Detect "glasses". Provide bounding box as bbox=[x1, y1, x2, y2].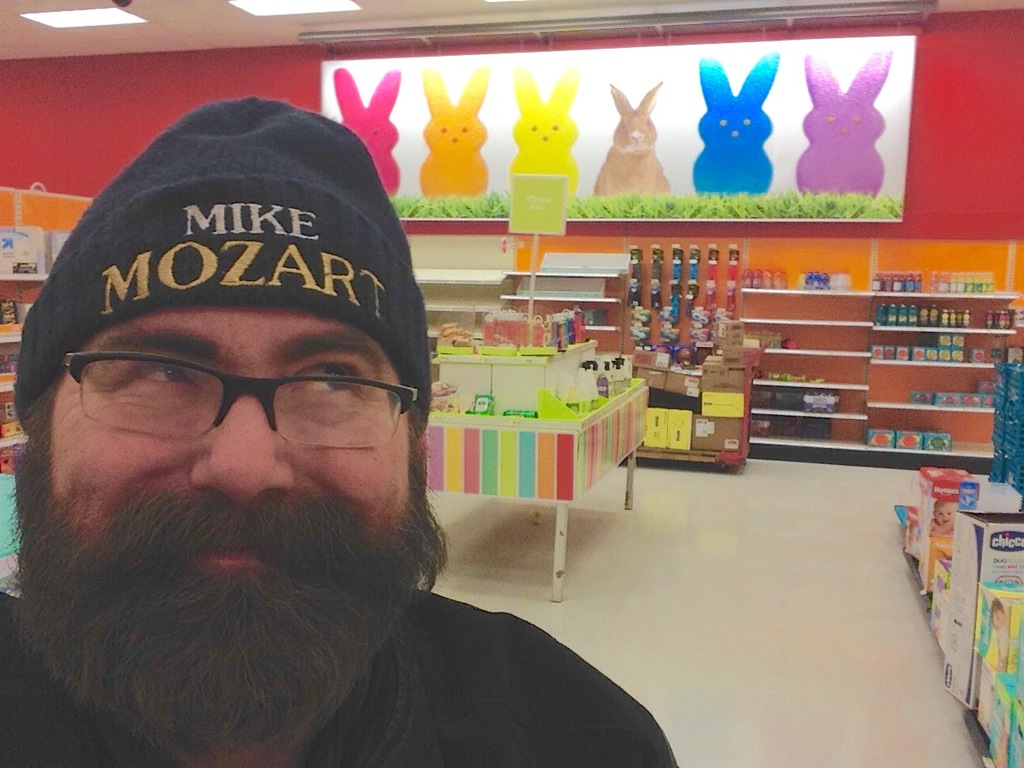
bbox=[51, 339, 407, 456].
